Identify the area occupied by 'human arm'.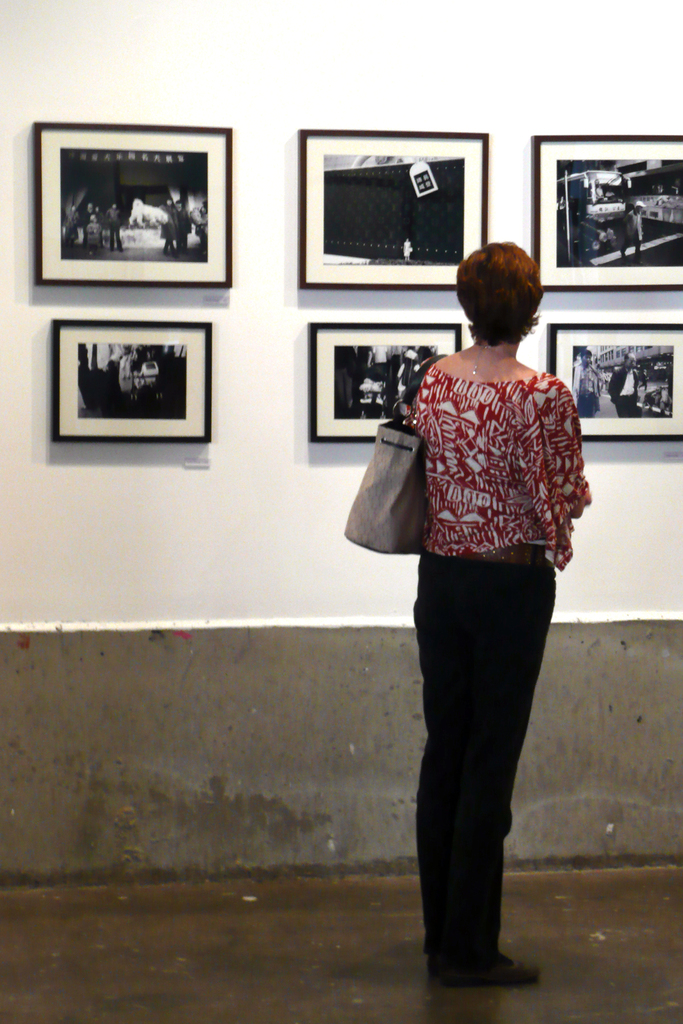
Area: (536,375,591,518).
